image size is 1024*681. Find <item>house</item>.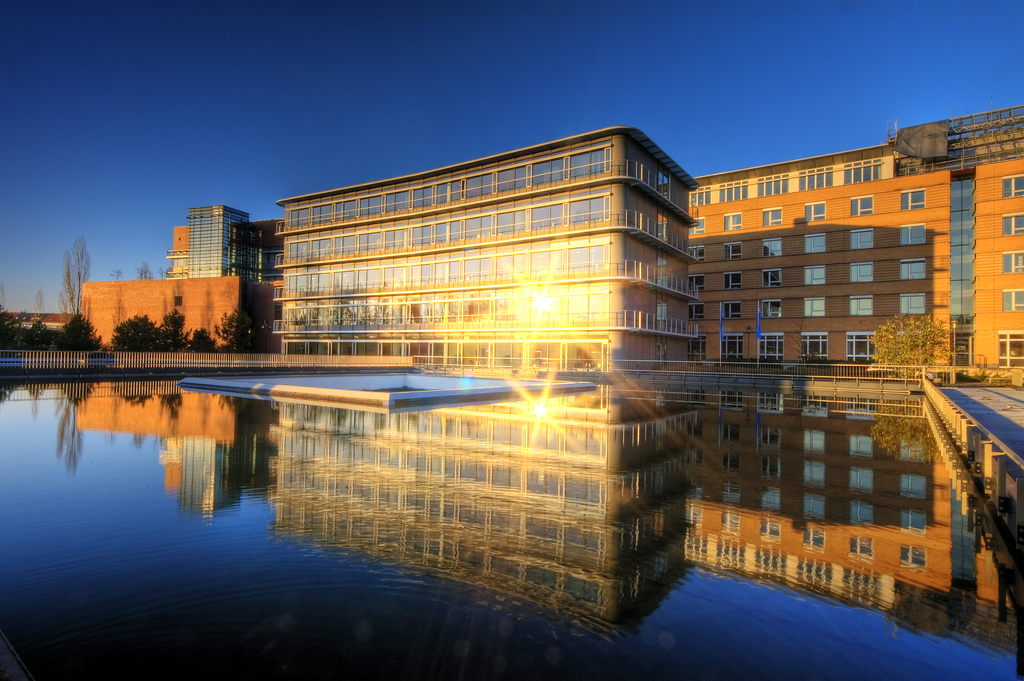
{"x1": 193, "y1": 204, "x2": 246, "y2": 283}.
